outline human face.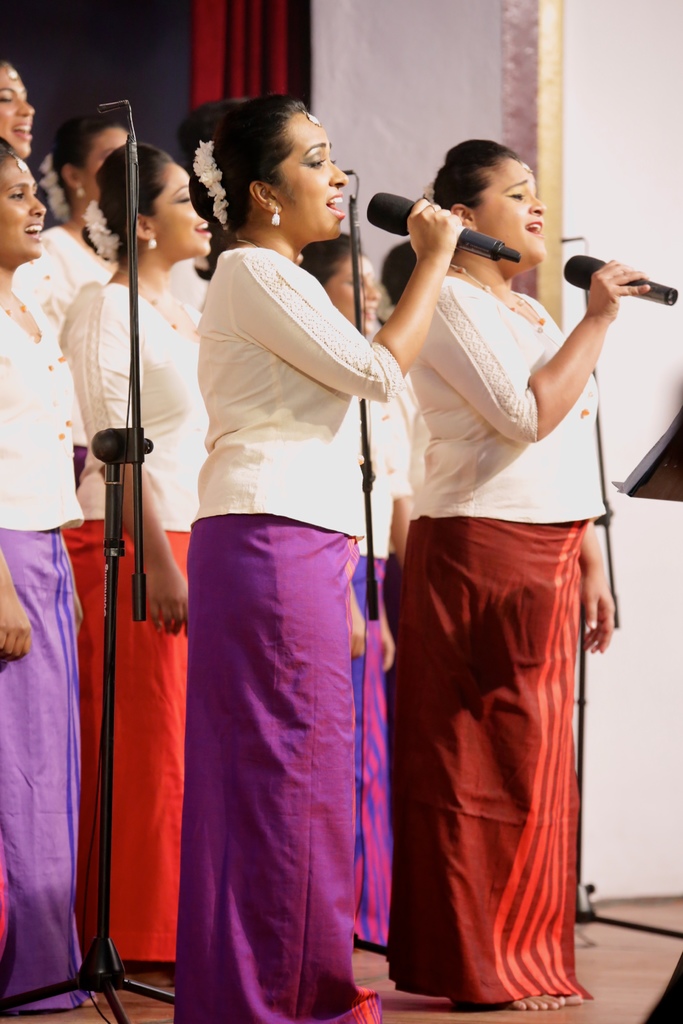
Outline: [left=150, top=159, right=215, bottom=252].
